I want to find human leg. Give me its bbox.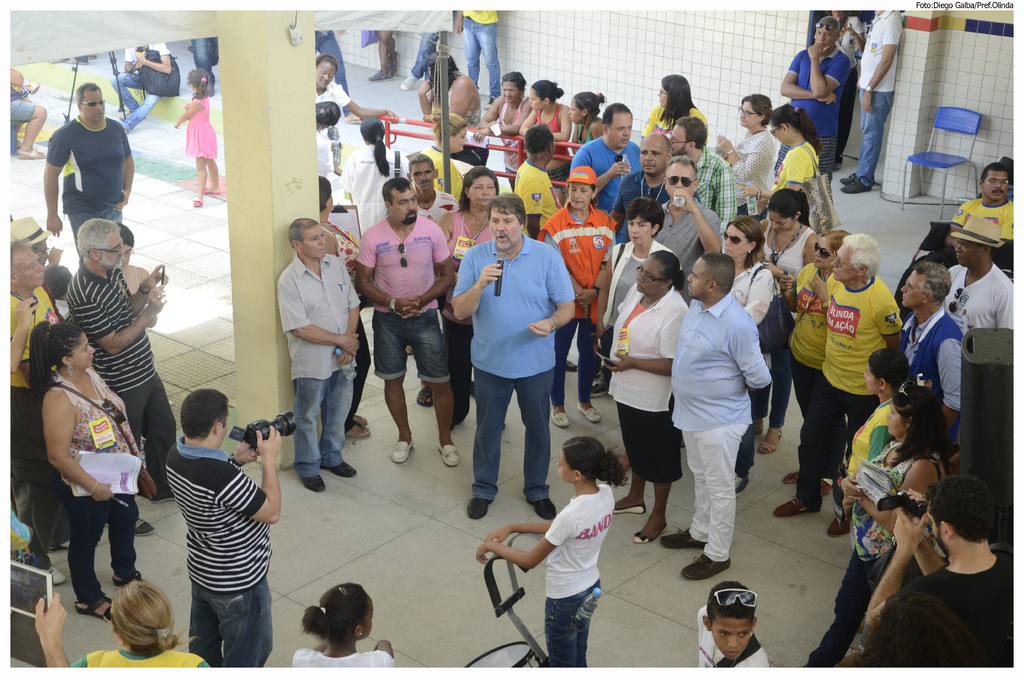
<region>637, 483, 668, 546</region>.
